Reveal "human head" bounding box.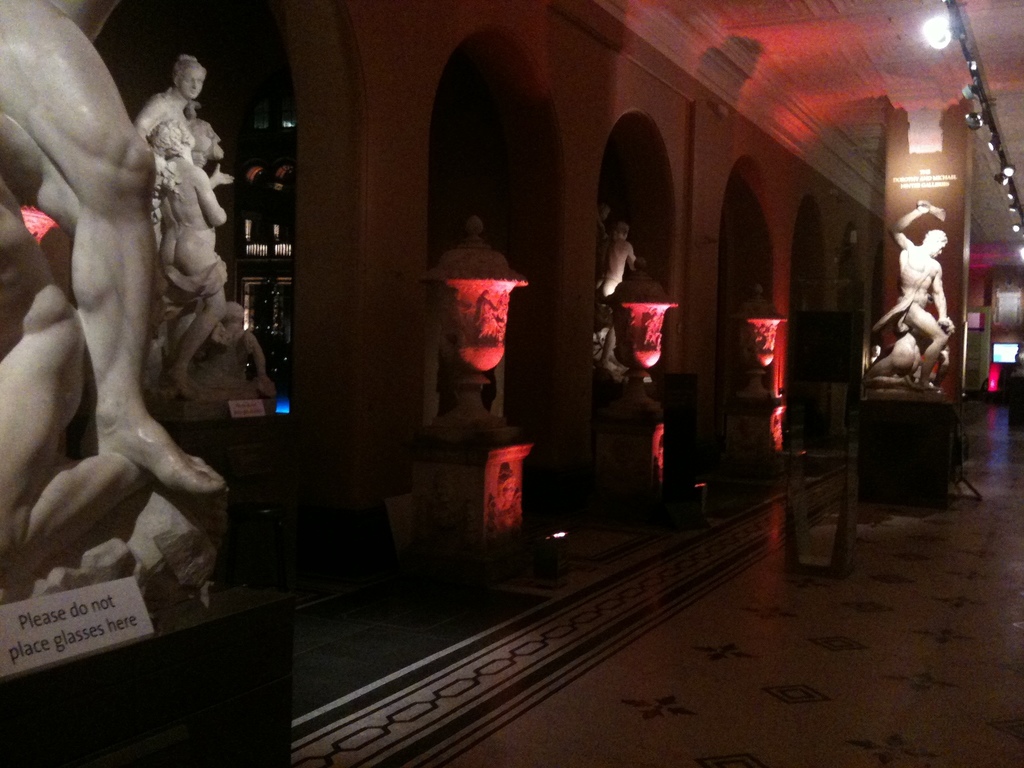
Revealed: [x1=171, y1=57, x2=205, y2=97].
